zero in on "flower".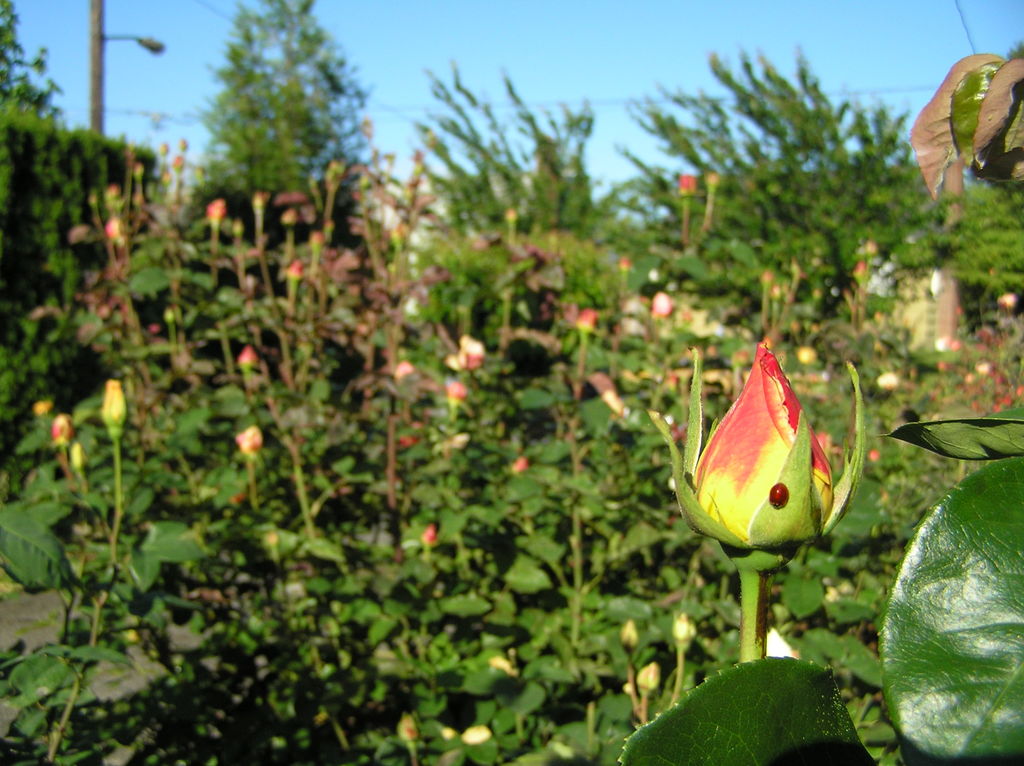
Zeroed in: locate(420, 525, 438, 549).
